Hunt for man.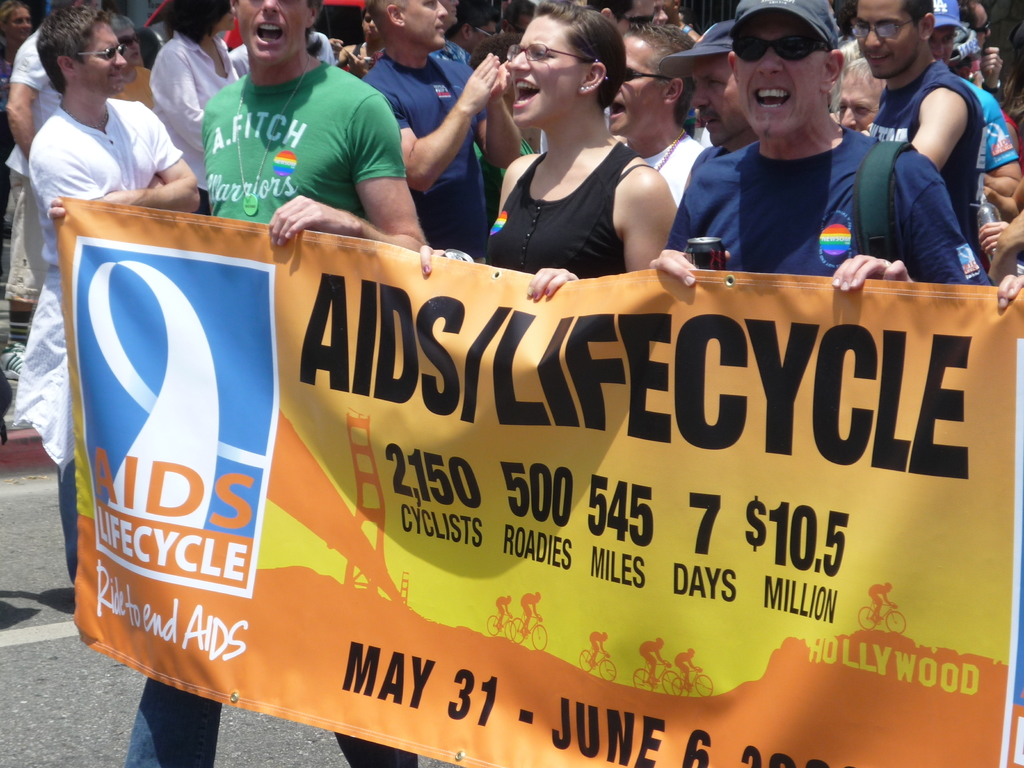
Hunted down at (929, 0, 1021, 265).
